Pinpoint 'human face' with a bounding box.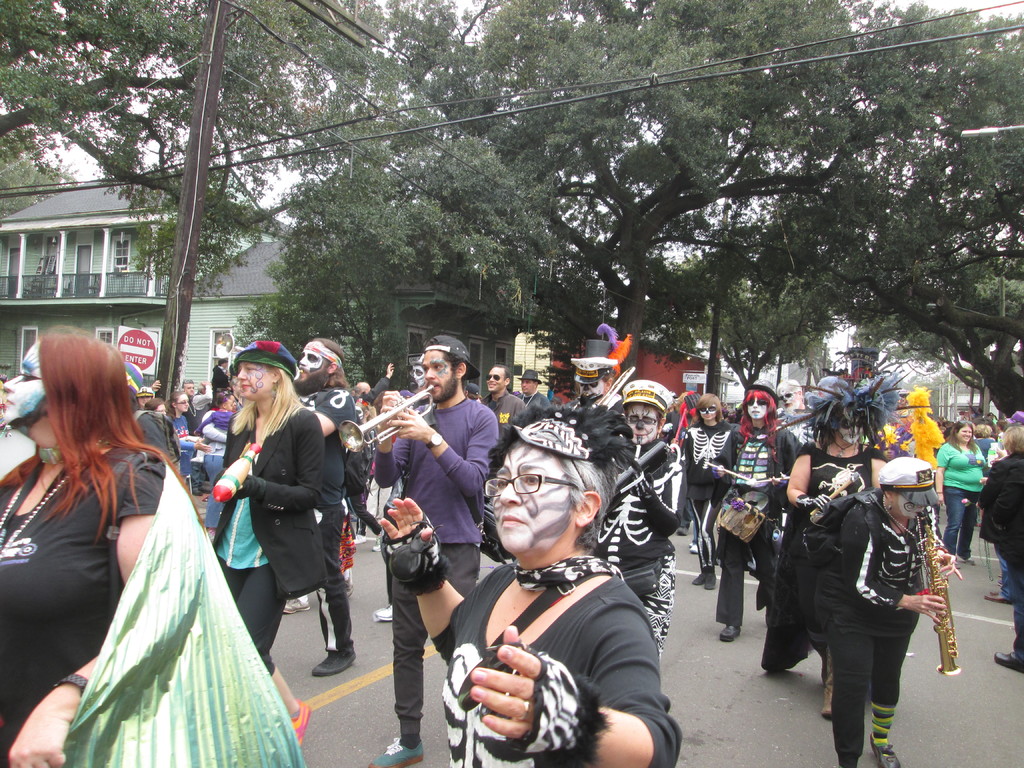
<bbox>1, 335, 52, 422</bbox>.
